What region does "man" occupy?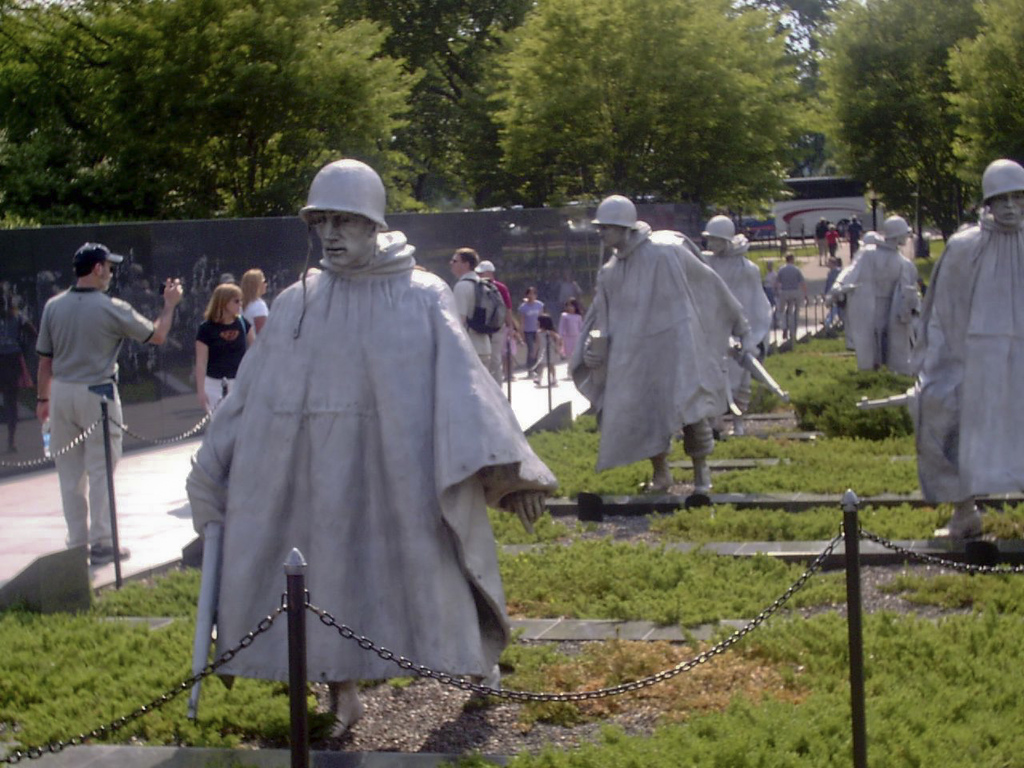
detection(773, 253, 809, 334).
